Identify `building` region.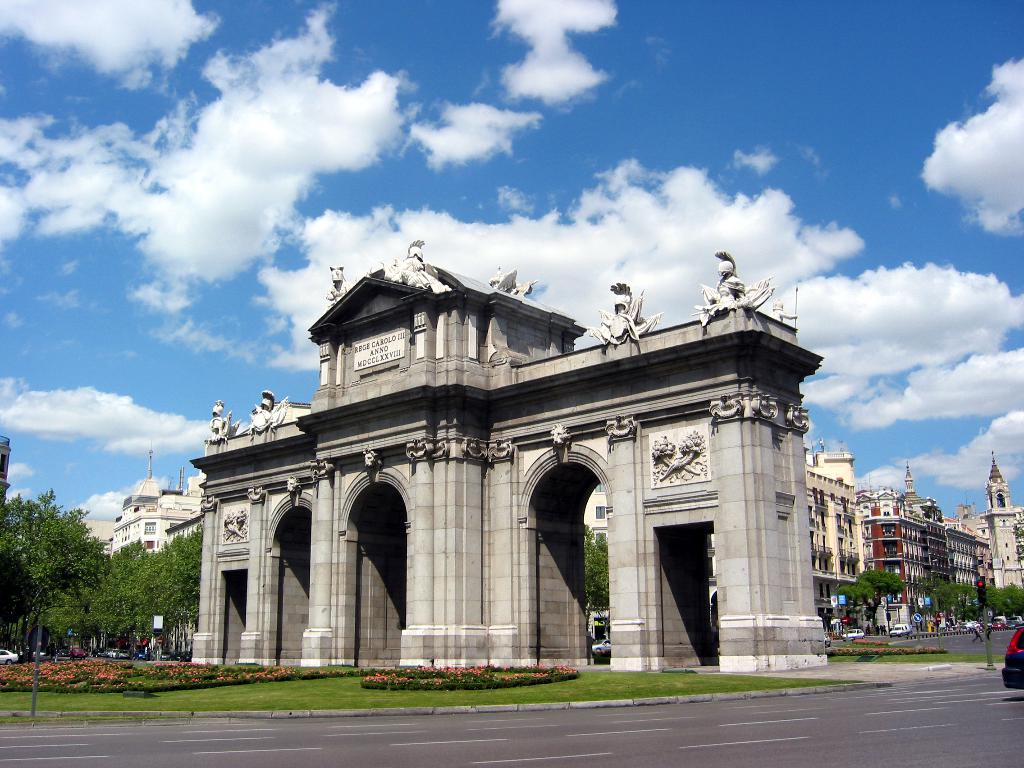
Region: {"x1": 115, "y1": 456, "x2": 210, "y2": 565}.
